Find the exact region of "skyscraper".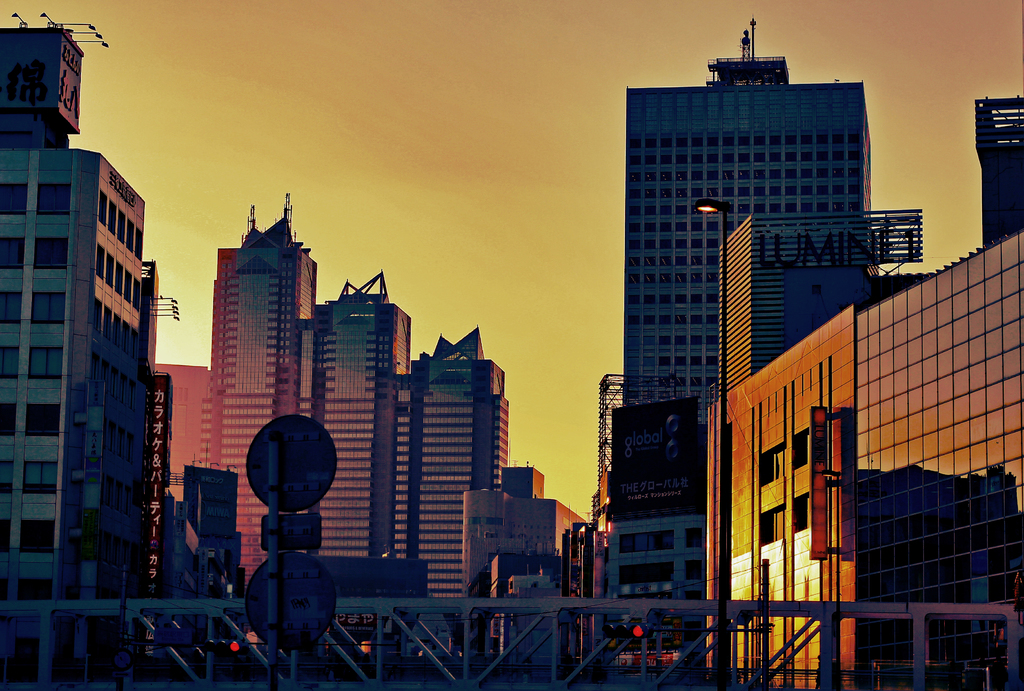
Exact region: box(319, 272, 412, 562).
